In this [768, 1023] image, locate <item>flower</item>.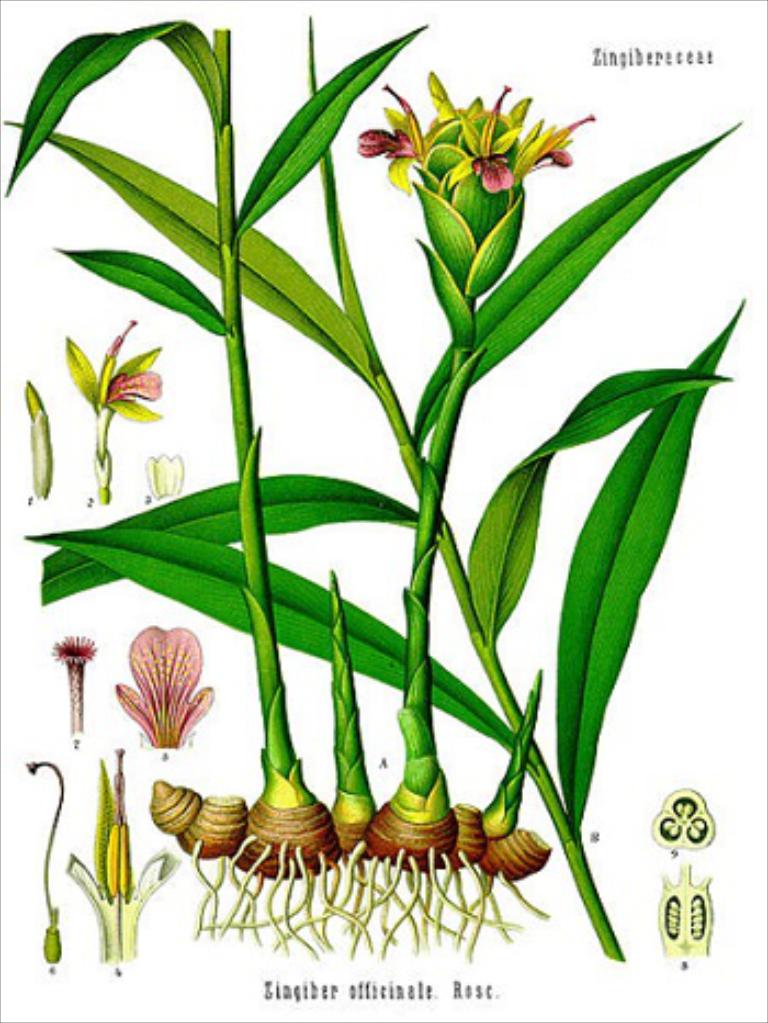
Bounding box: (x1=53, y1=630, x2=99, y2=652).
